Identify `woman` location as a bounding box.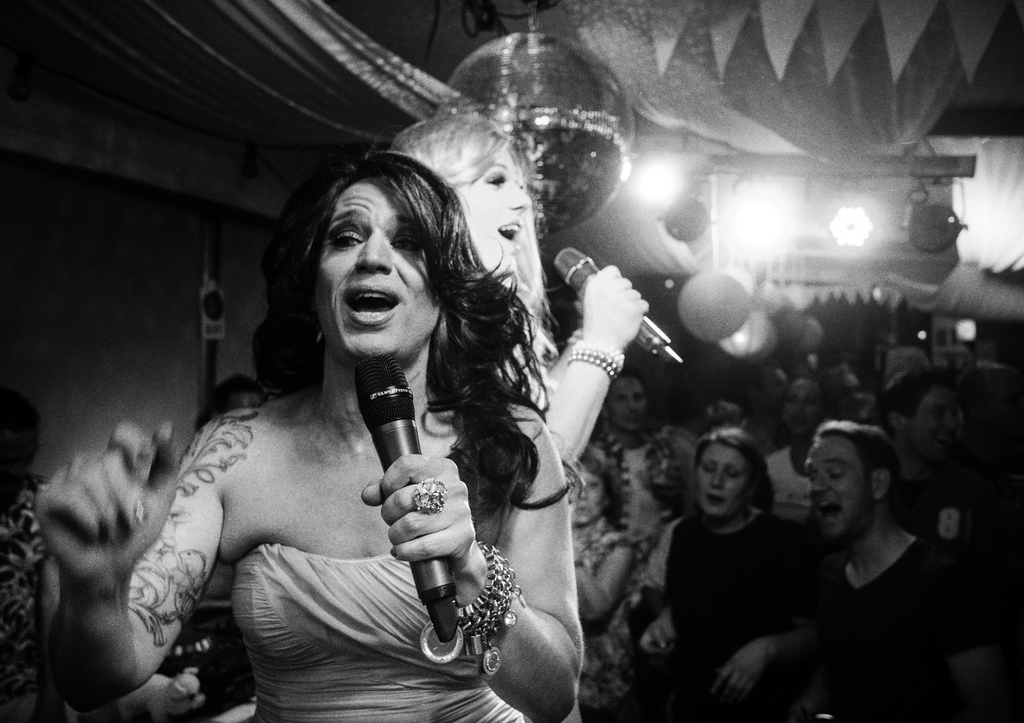
left=88, top=135, right=671, bottom=722.
